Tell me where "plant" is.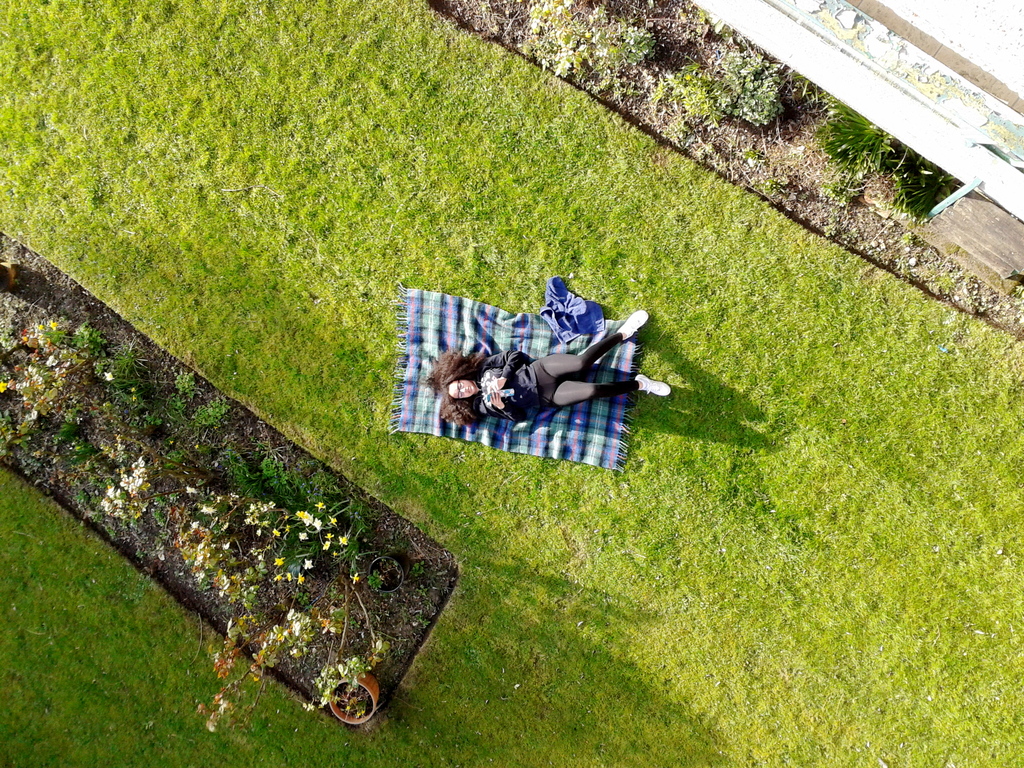
"plant" is at [left=653, top=63, right=713, bottom=130].
